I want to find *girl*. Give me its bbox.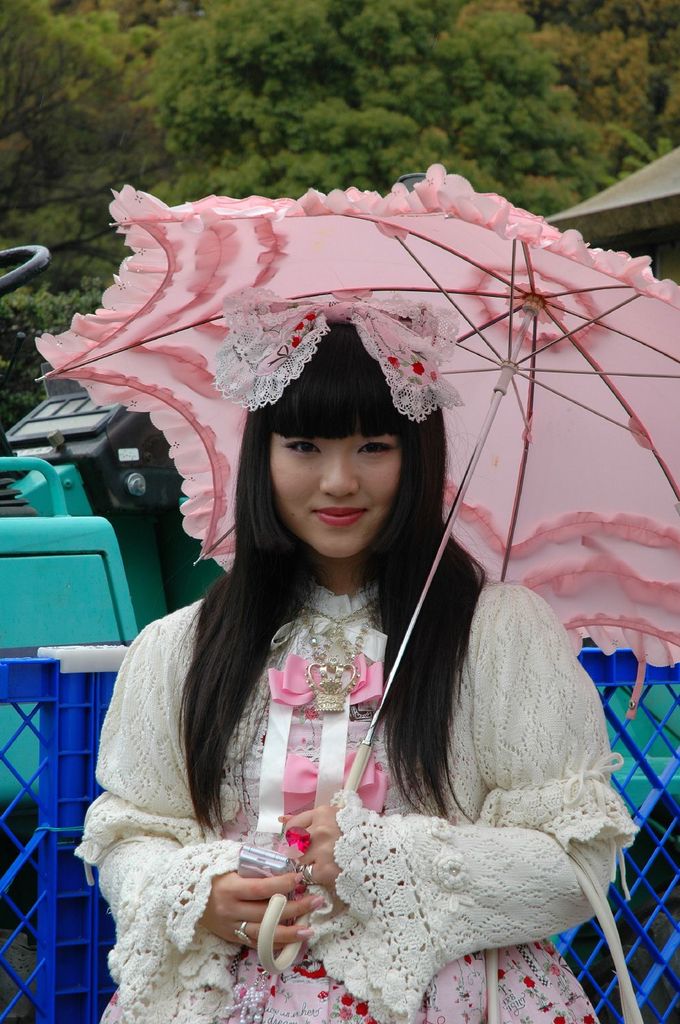
70, 272, 628, 1014.
